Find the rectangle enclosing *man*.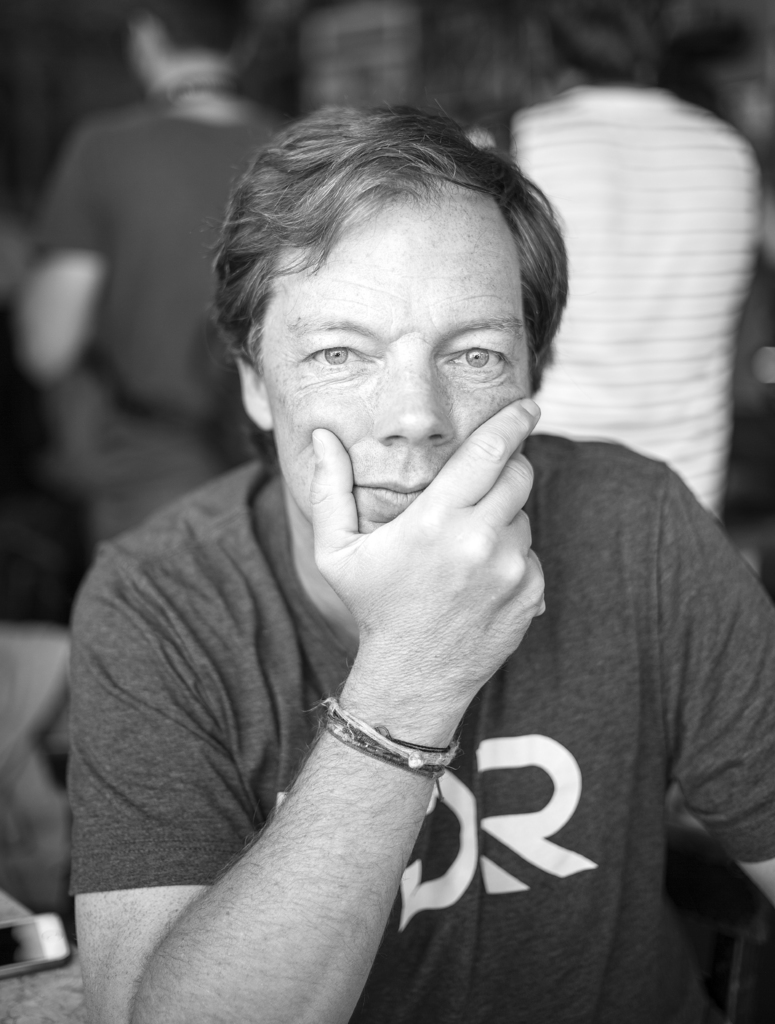
(65, 106, 774, 1023).
